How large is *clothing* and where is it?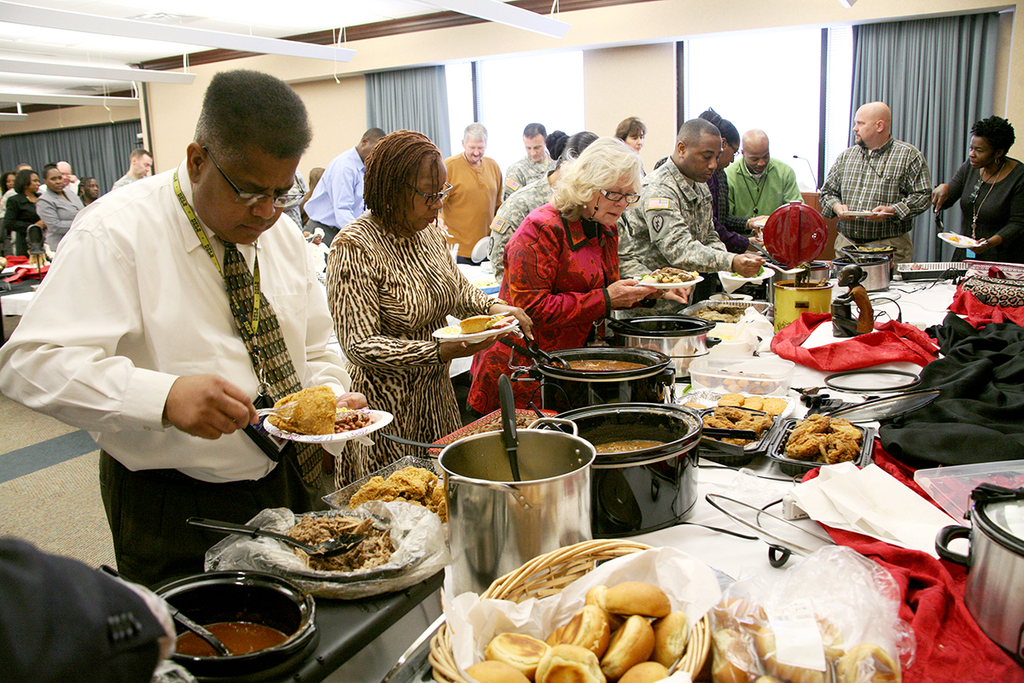
Bounding box: rect(819, 134, 939, 267).
